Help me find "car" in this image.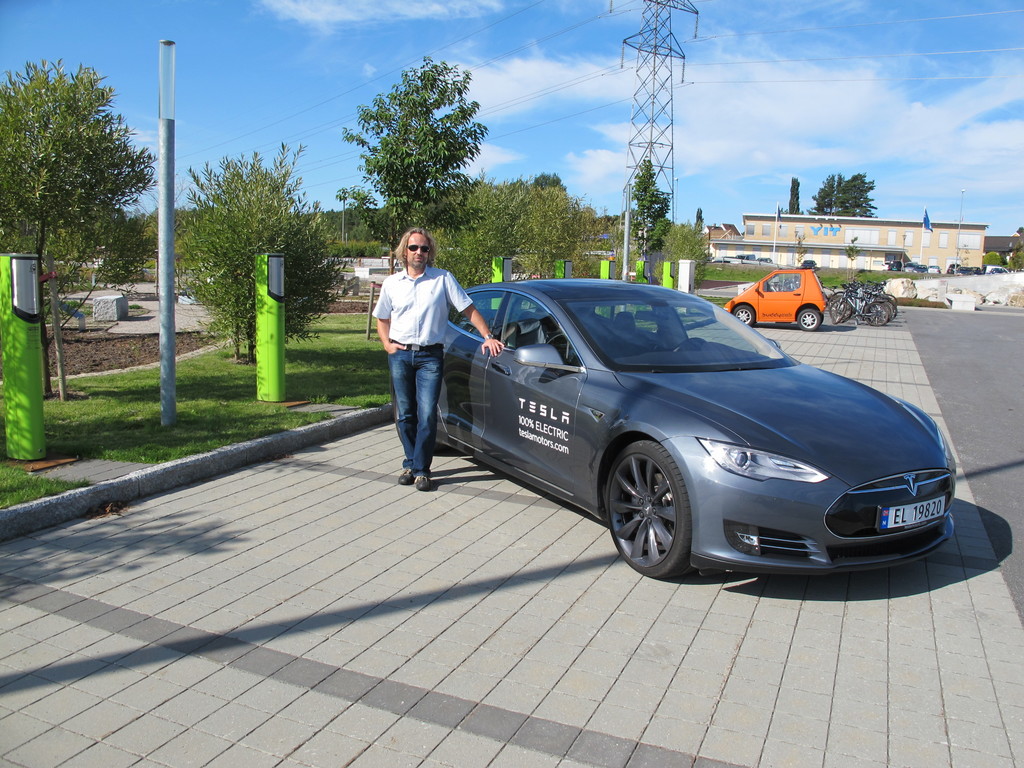
Found it: {"left": 403, "top": 268, "right": 940, "bottom": 585}.
